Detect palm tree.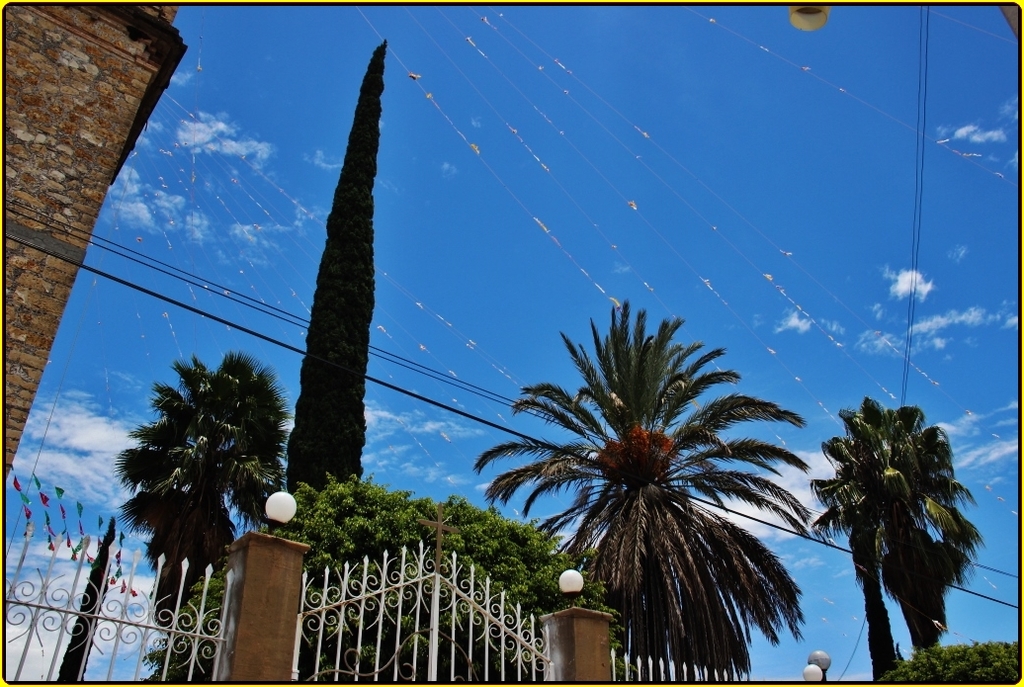
Detected at [888,472,971,614].
